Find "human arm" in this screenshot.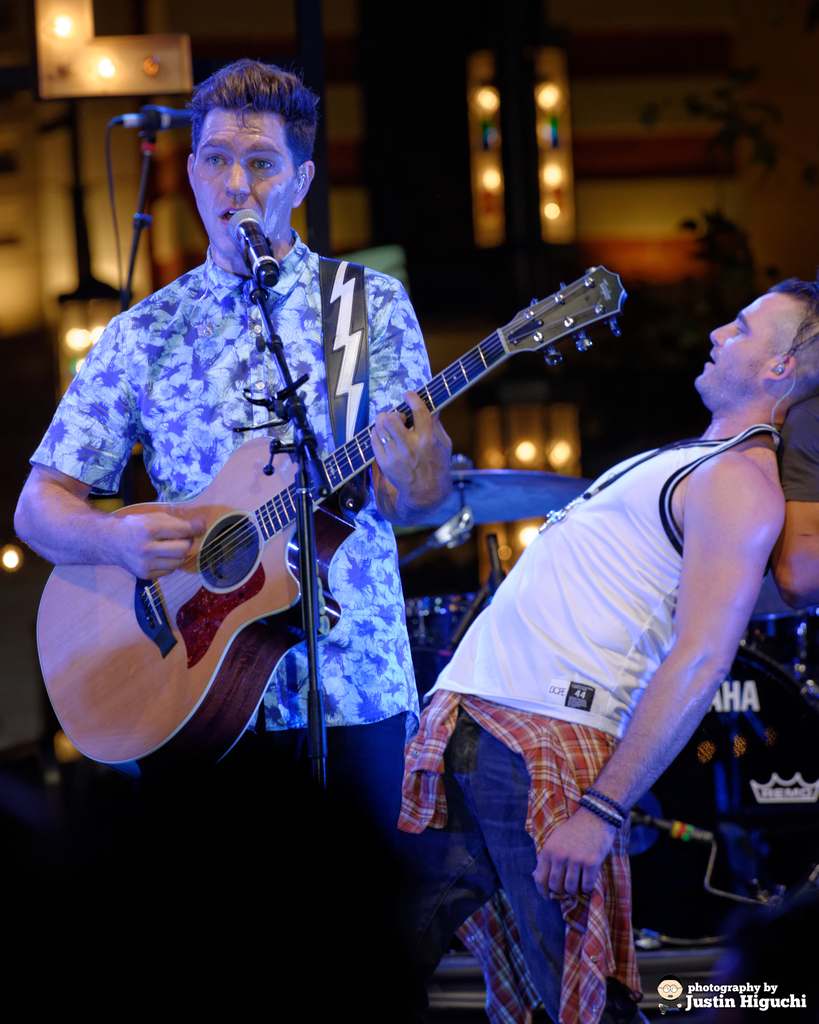
The bounding box for "human arm" is (x1=363, y1=272, x2=456, y2=527).
